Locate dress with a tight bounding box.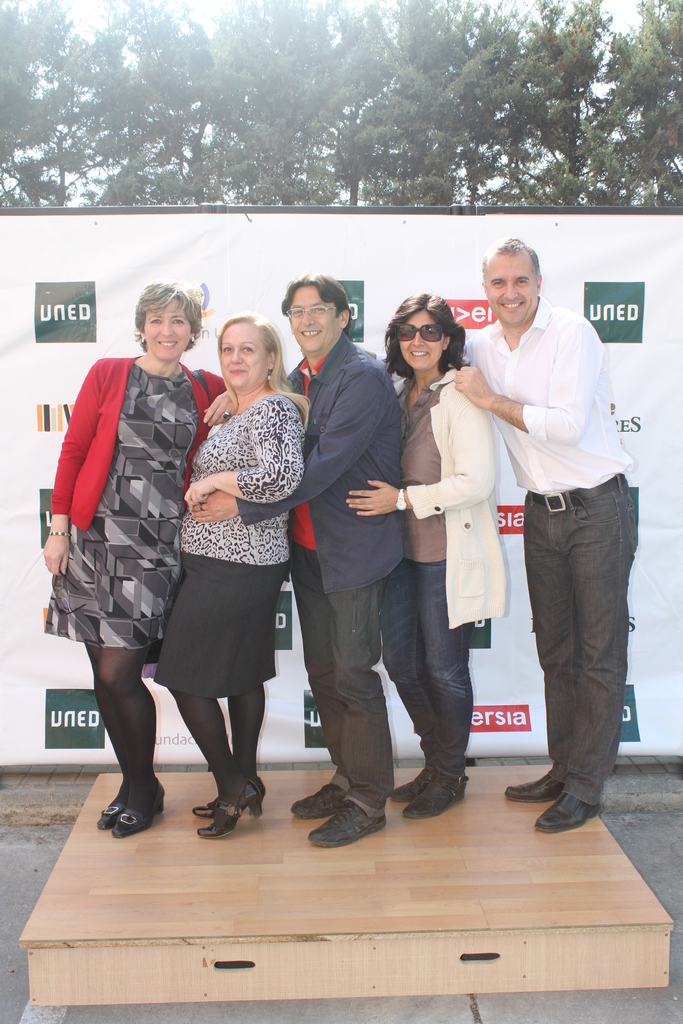
[x1=39, y1=362, x2=199, y2=650].
